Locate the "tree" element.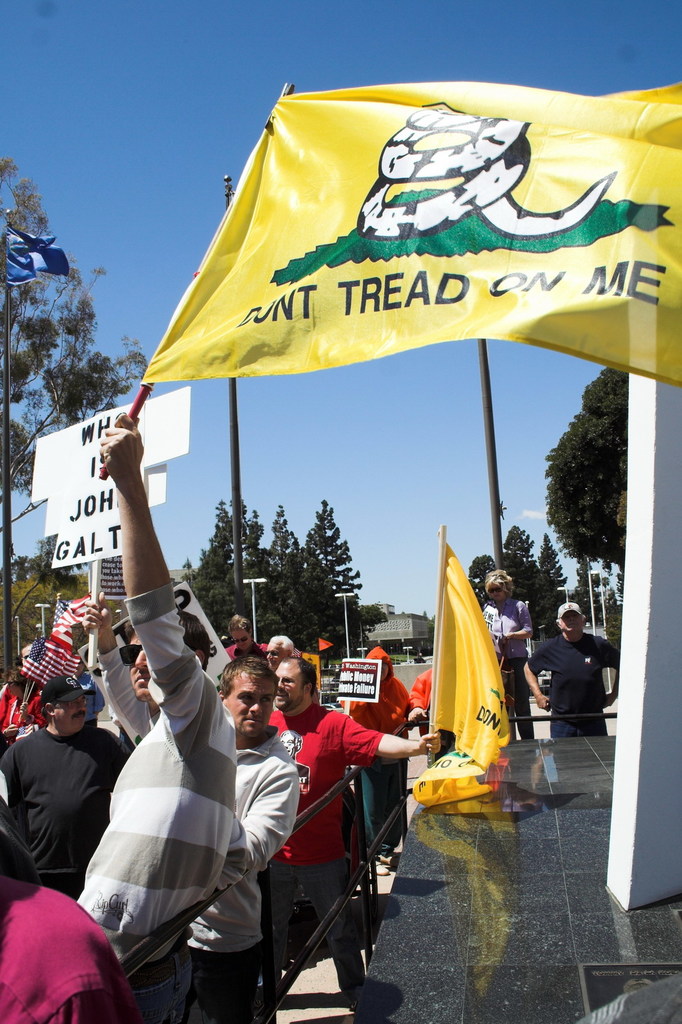
Element bbox: Rect(571, 548, 603, 608).
